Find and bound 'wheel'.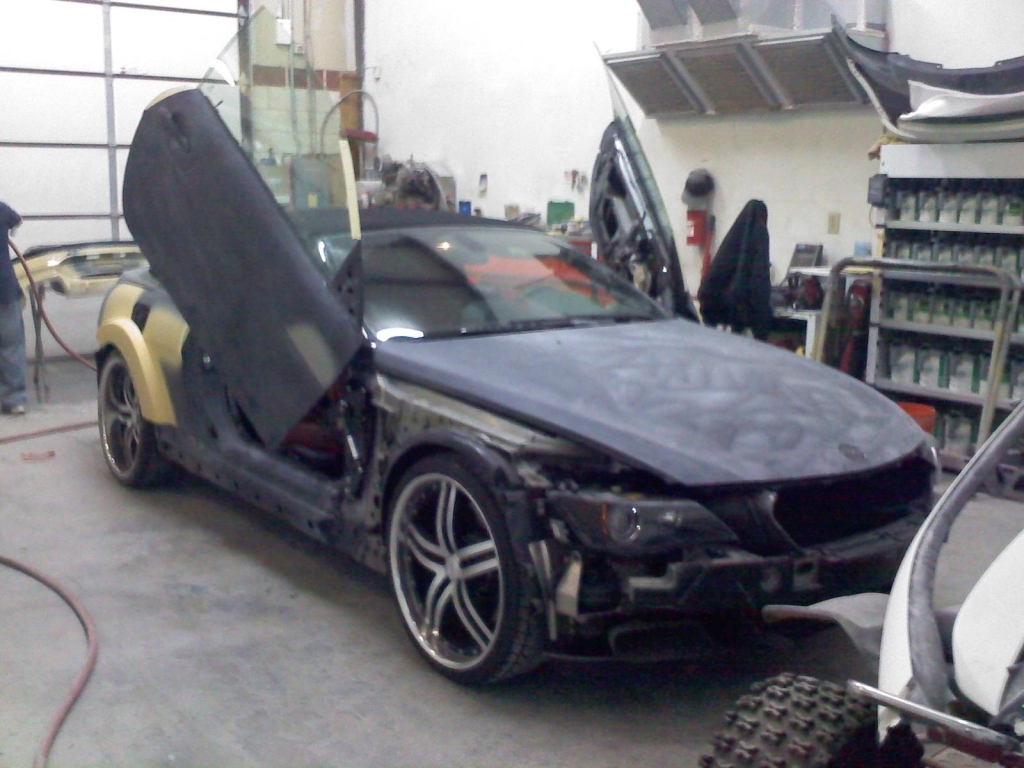
Bound: bbox=(94, 362, 169, 480).
